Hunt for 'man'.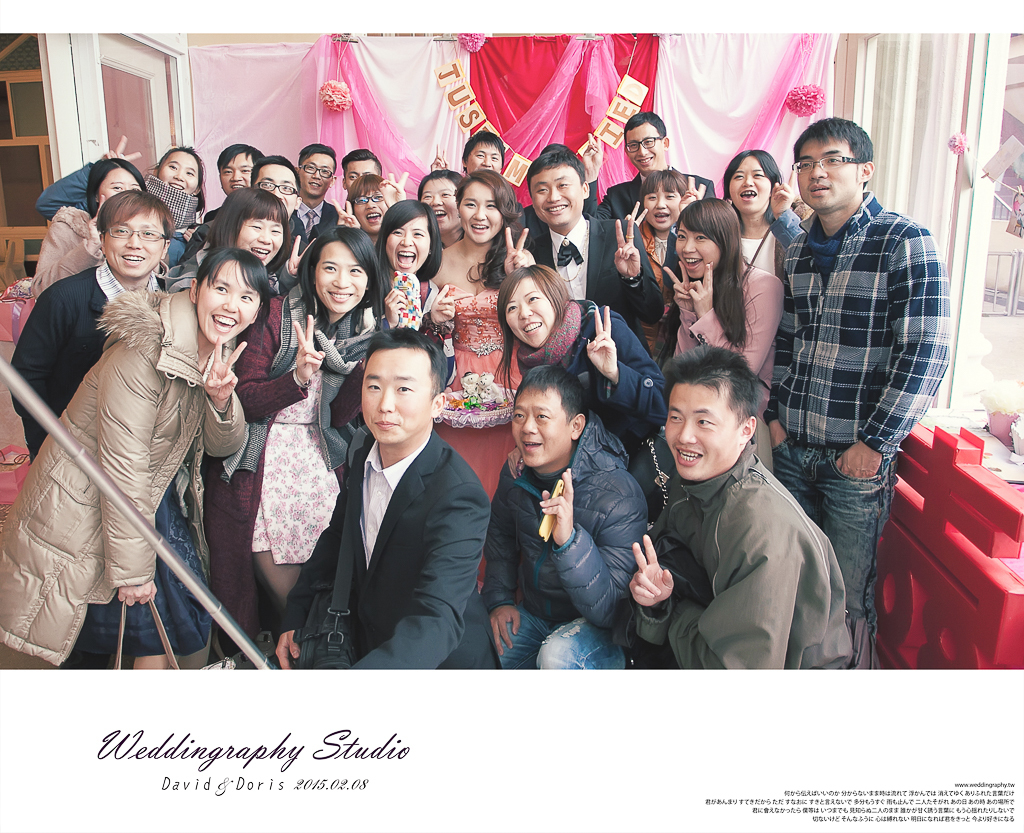
Hunted down at {"x1": 581, "y1": 111, "x2": 718, "y2": 220}.
